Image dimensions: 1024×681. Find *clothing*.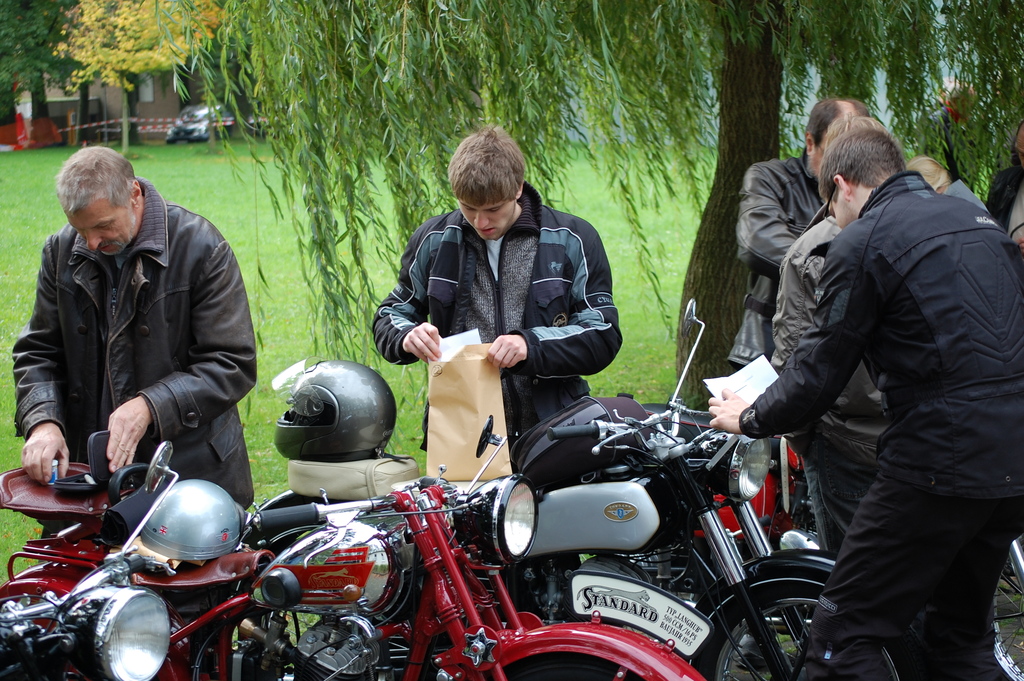
{"x1": 728, "y1": 154, "x2": 822, "y2": 382}.
